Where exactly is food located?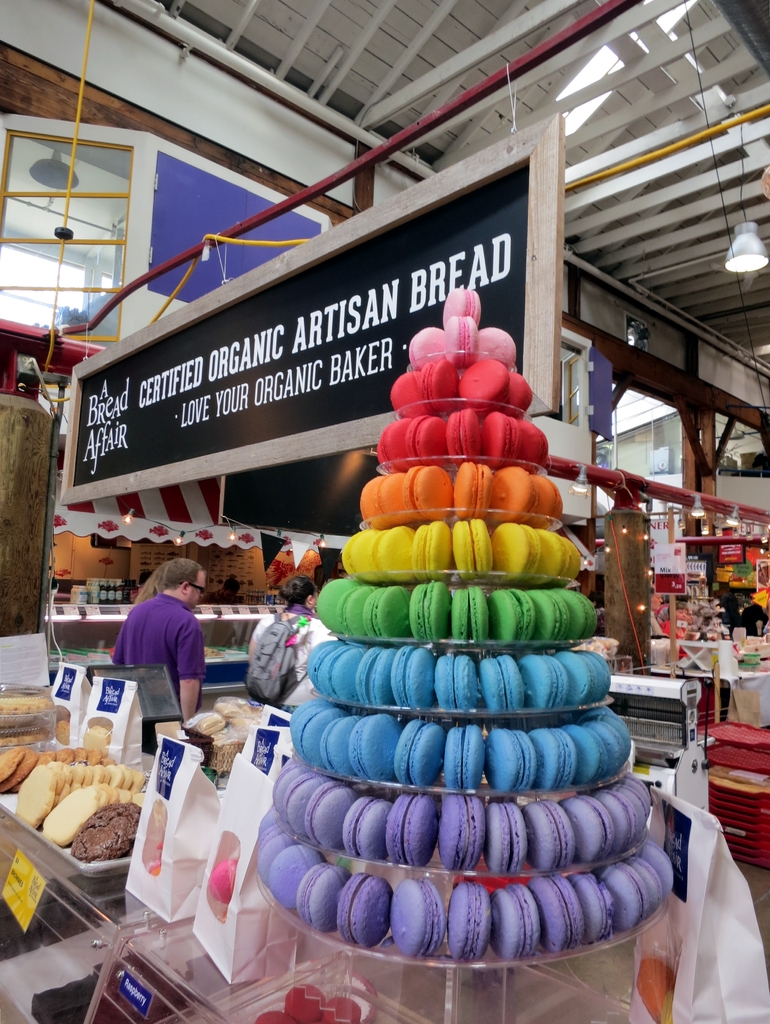
Its bounding box is <region>434, 652, 481, 713</region>.
